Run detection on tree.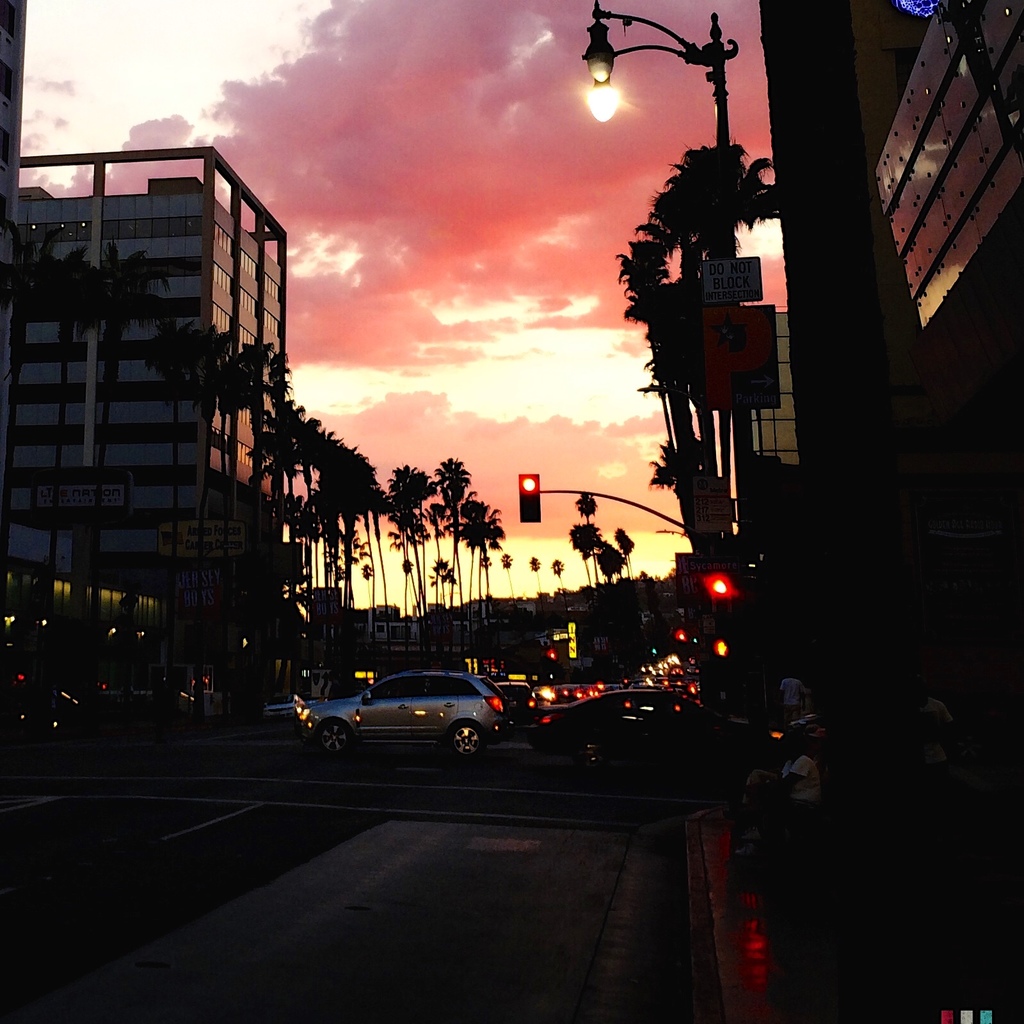
Result: bbox=[1, 225, 86, 555].
